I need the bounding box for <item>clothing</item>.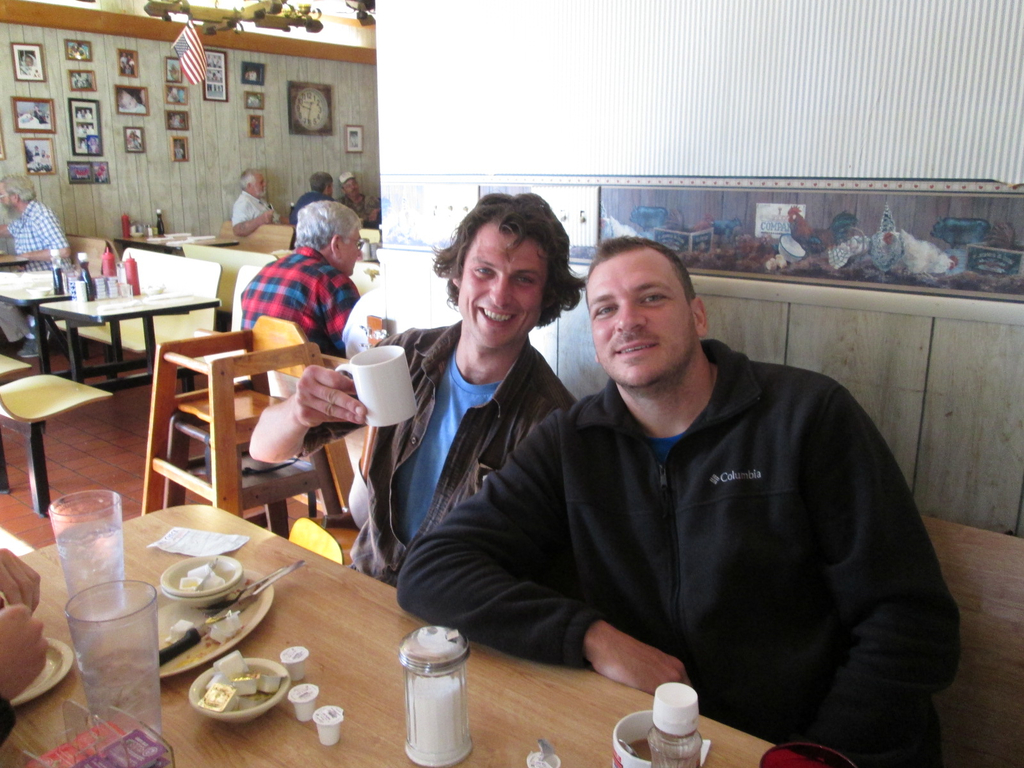
Here it is: [x1=289, y1=304, x2=575, y2=590].
